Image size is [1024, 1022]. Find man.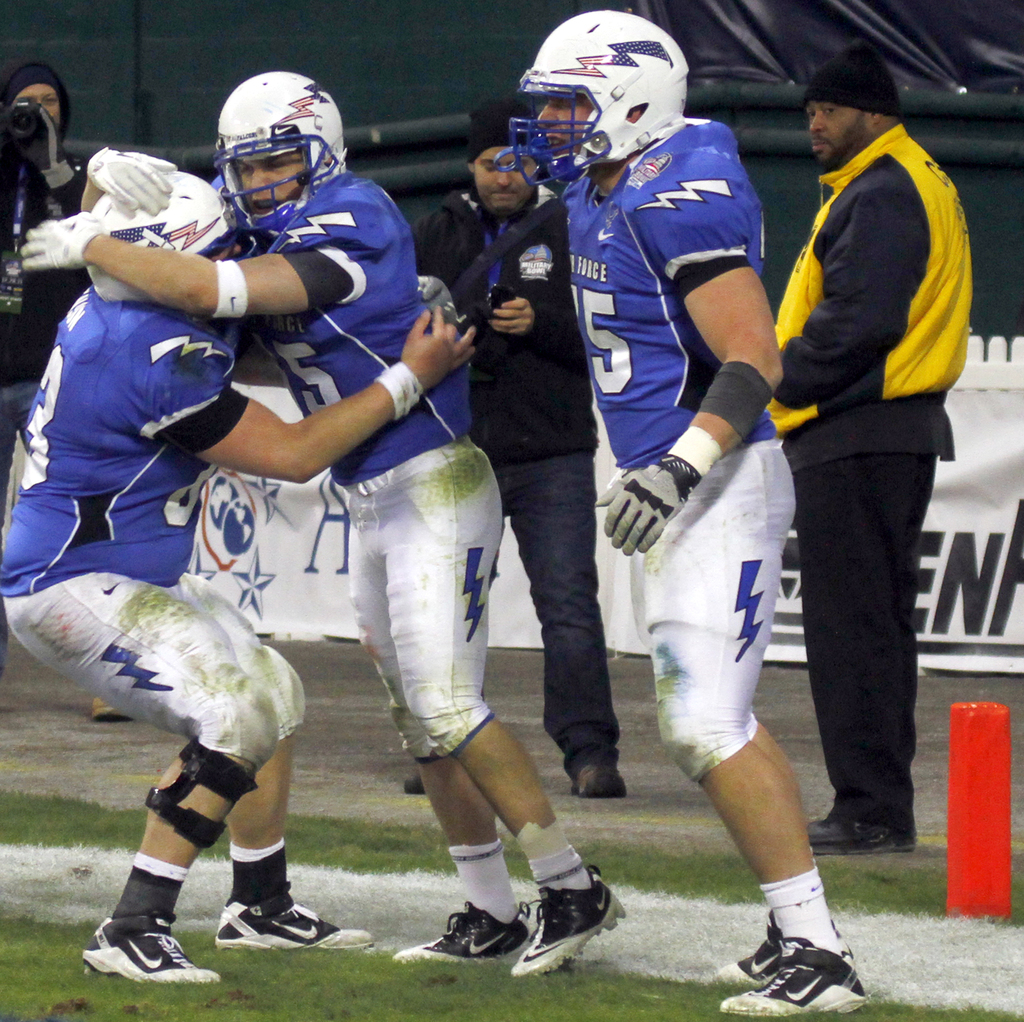
crop(765, 39, 956, 851).
